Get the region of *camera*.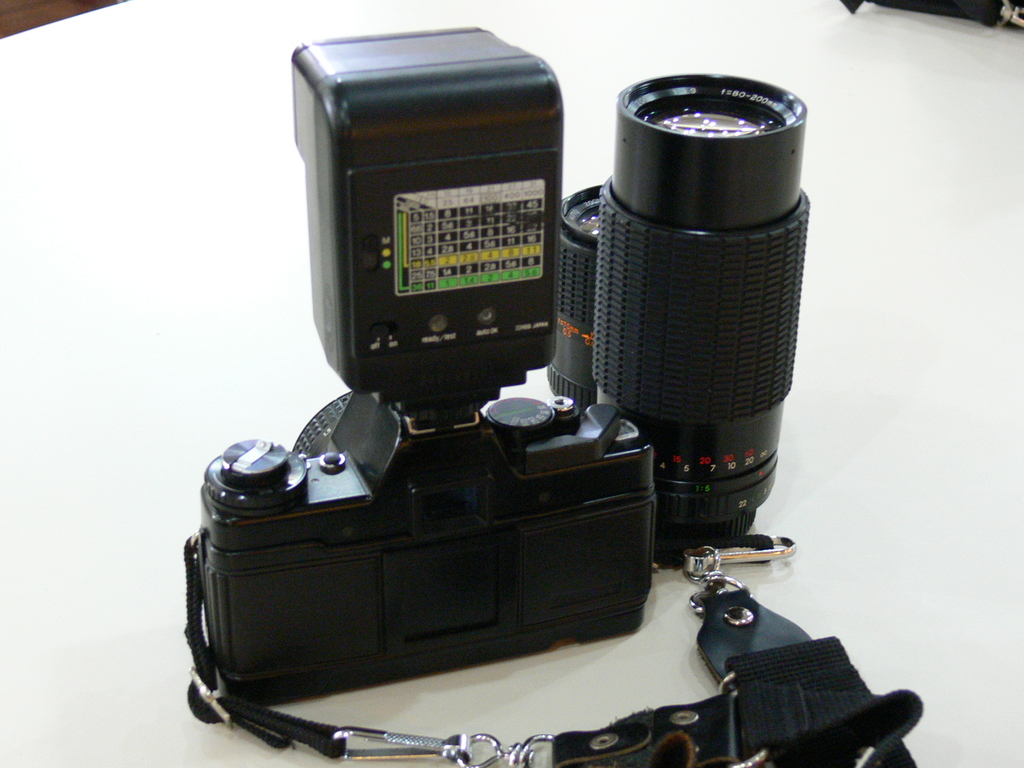
pyautogui.locateOnScreen(195, 28, 659, 711).
